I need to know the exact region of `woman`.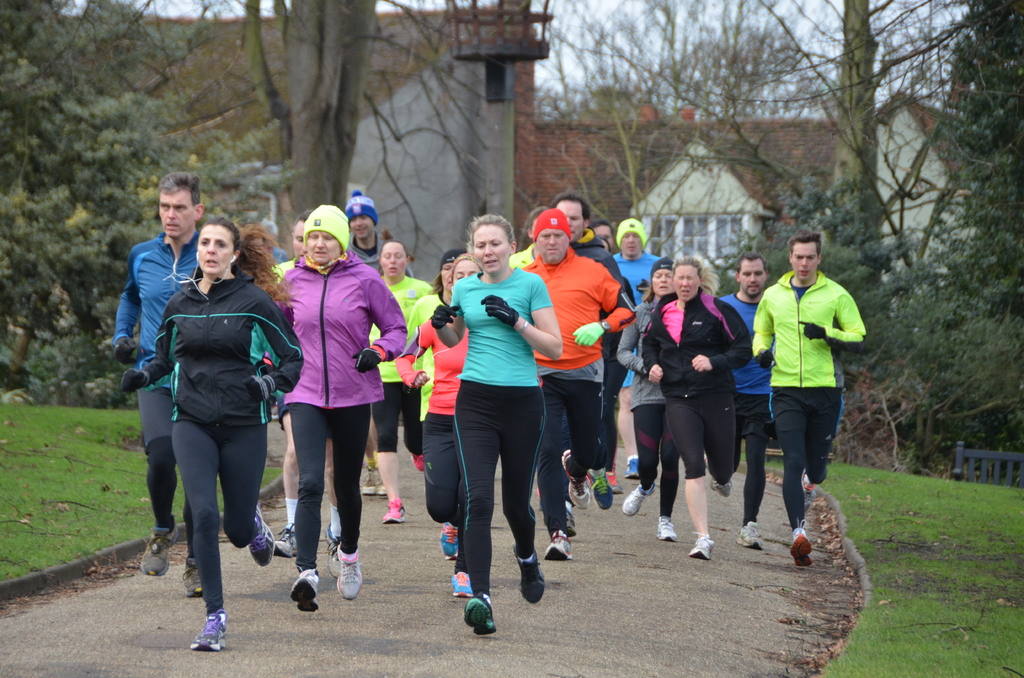
Region: <bbox>265, 201, 405, 617</bbox>.
